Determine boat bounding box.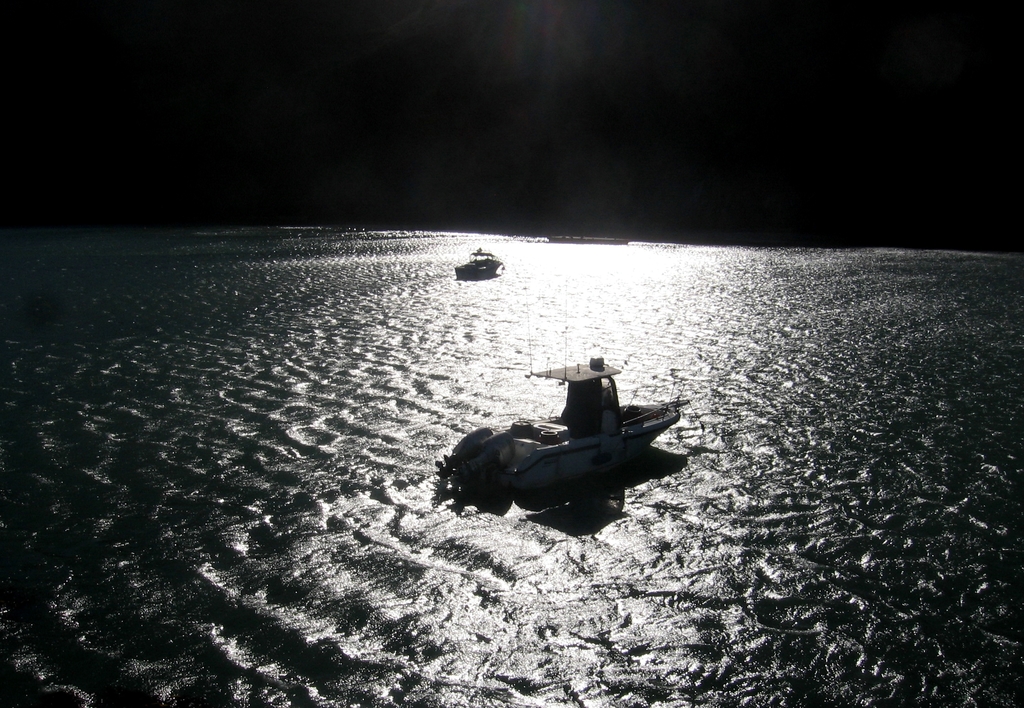
Determined: [447,338,702,502].
